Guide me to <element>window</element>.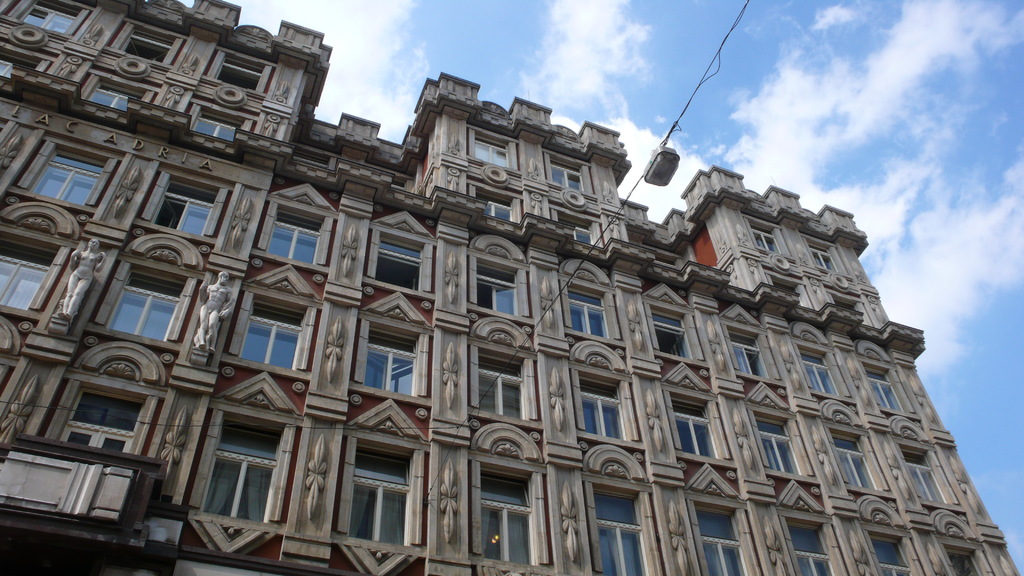
Guidance: rect(550, 206, 602, 245).
